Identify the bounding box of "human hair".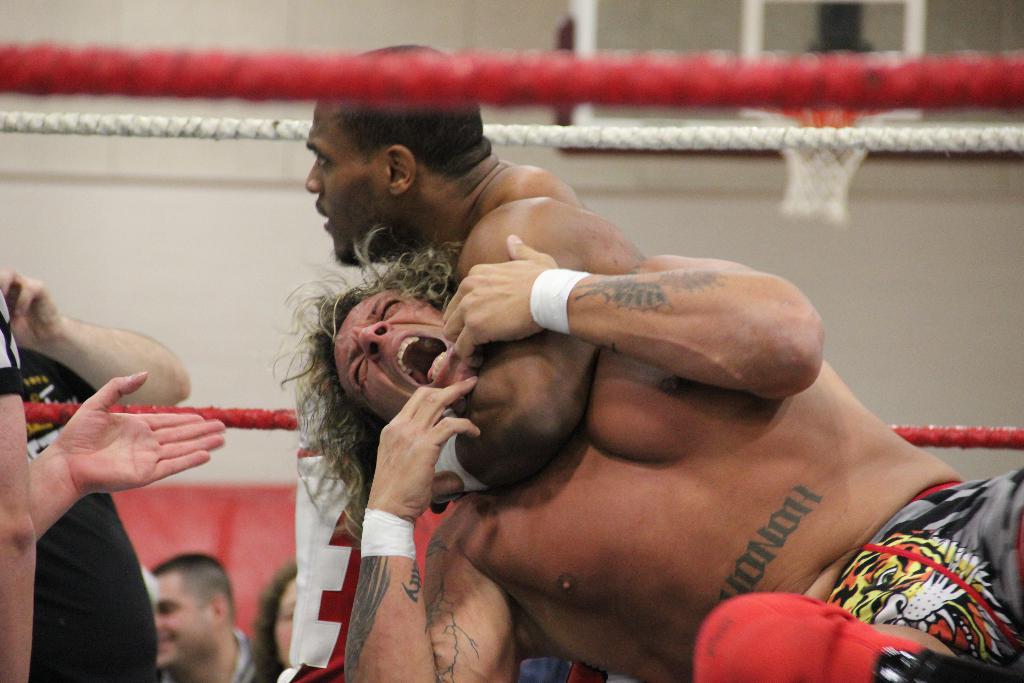
<box>267,225,461,547</box>.
